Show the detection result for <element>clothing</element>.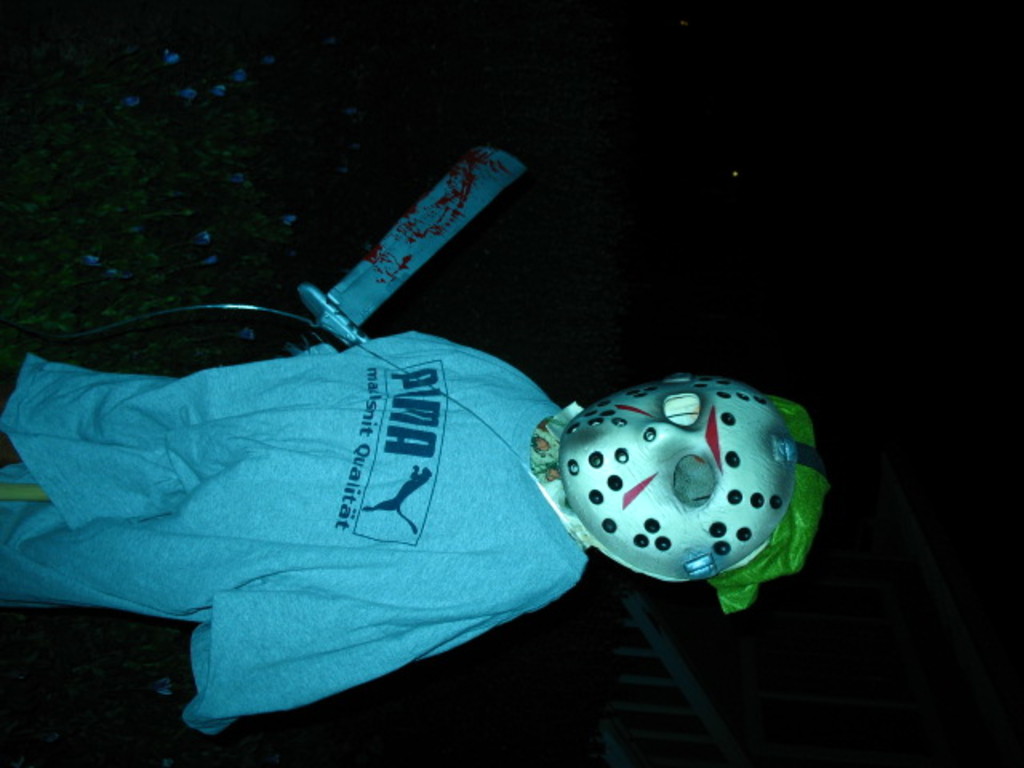
box(0, 326, 587, 738).
